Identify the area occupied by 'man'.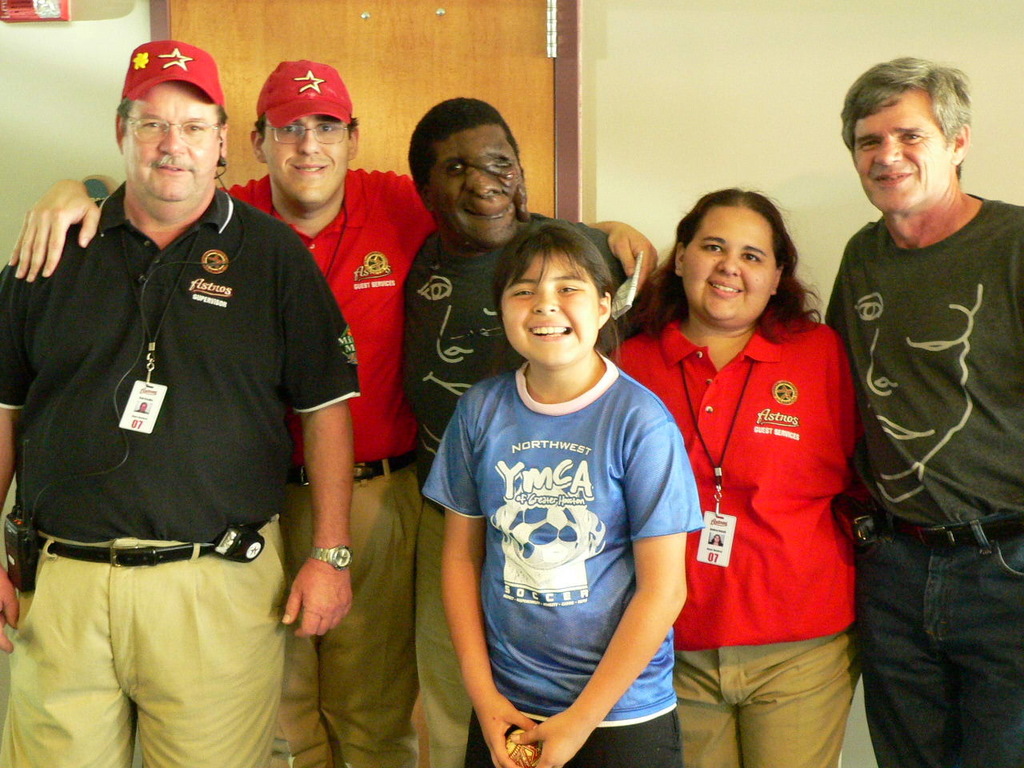
Area: bbox=[808, 35, 1023, 733].
